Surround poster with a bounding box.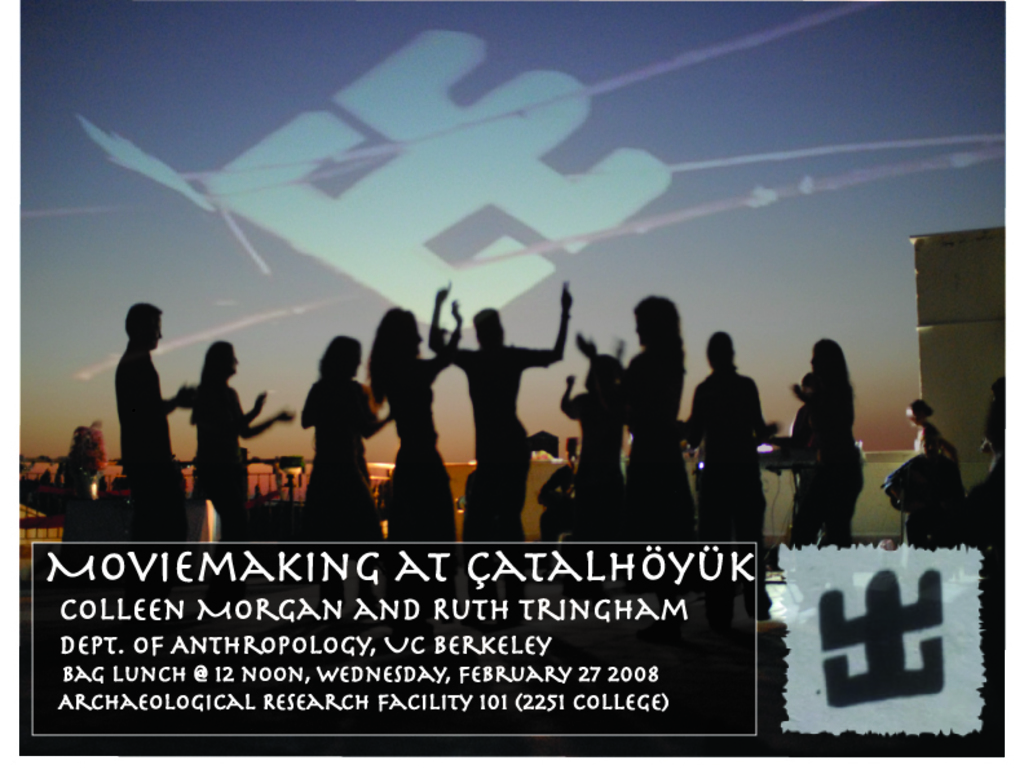
[left=1, top=0, right=1023, bottom=773].
